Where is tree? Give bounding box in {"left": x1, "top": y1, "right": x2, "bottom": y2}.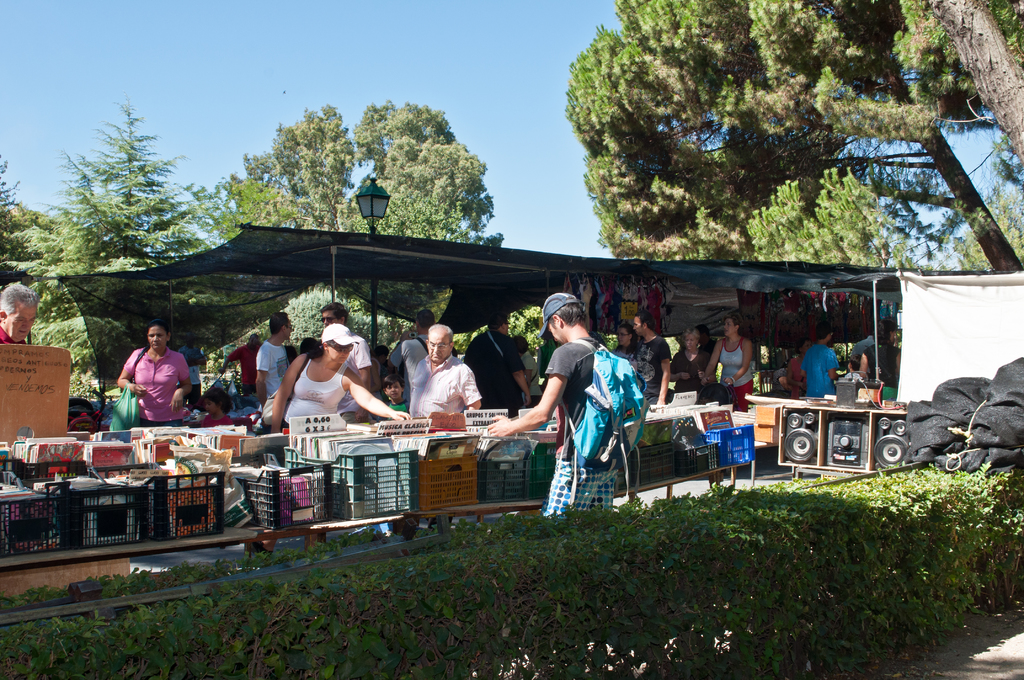
{"left": 0, "top": 161, "right": 61, "bottom": 277}.
